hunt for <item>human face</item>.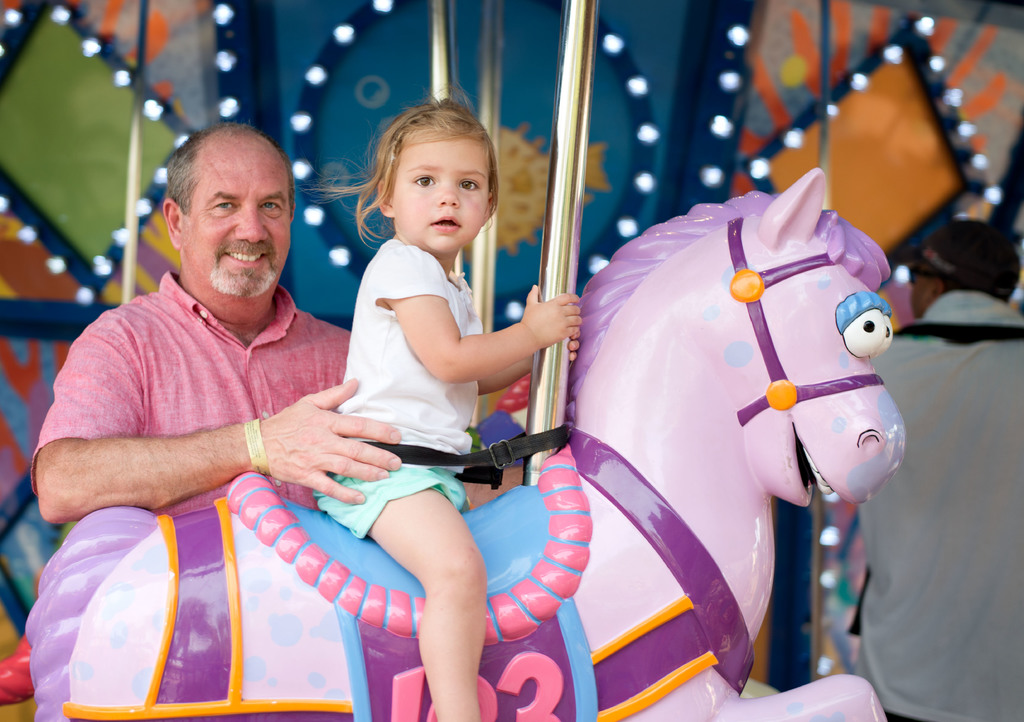
Hunted down at <bbox>183, 153, 294, 298</bbox>.
